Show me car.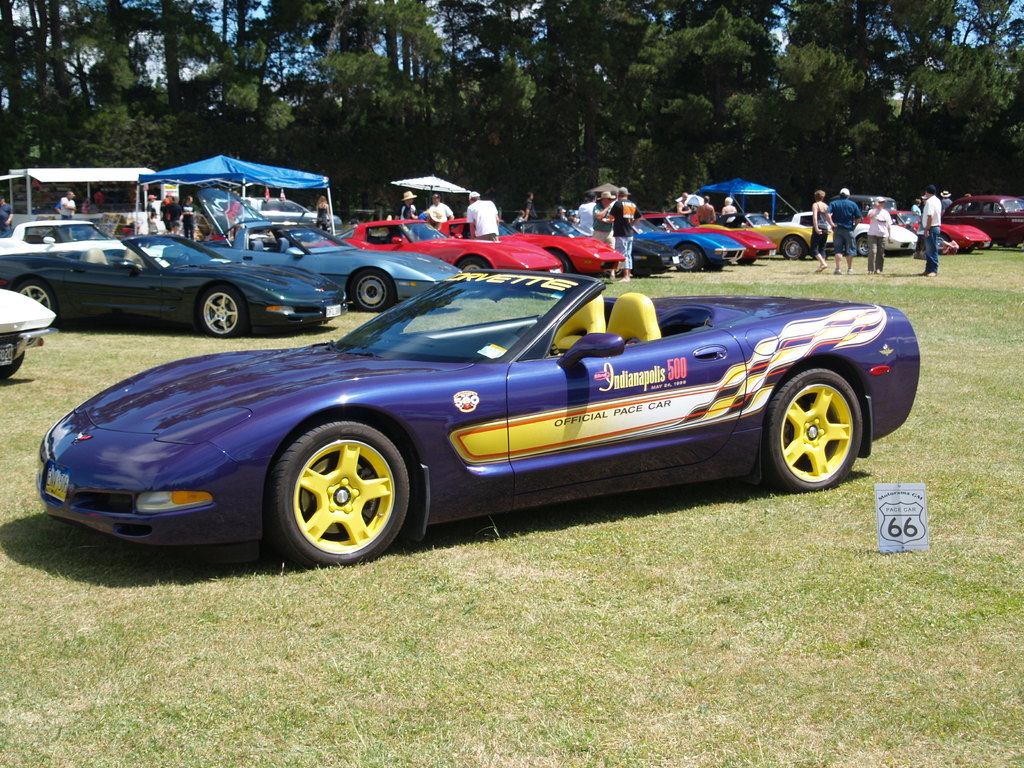
car is here: [x1=940, y1=227, x2=993, y2=248].
